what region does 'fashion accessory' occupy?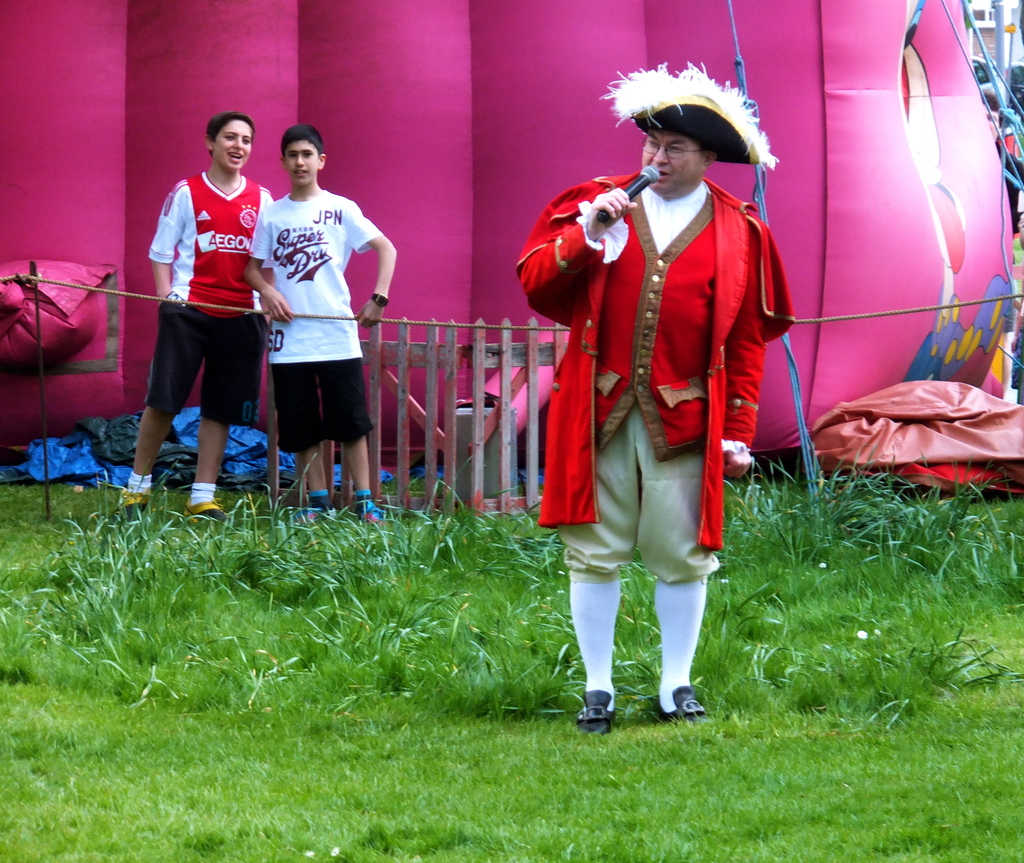
pyautogui.locateOnScreen(657, 577, 707, 725).
